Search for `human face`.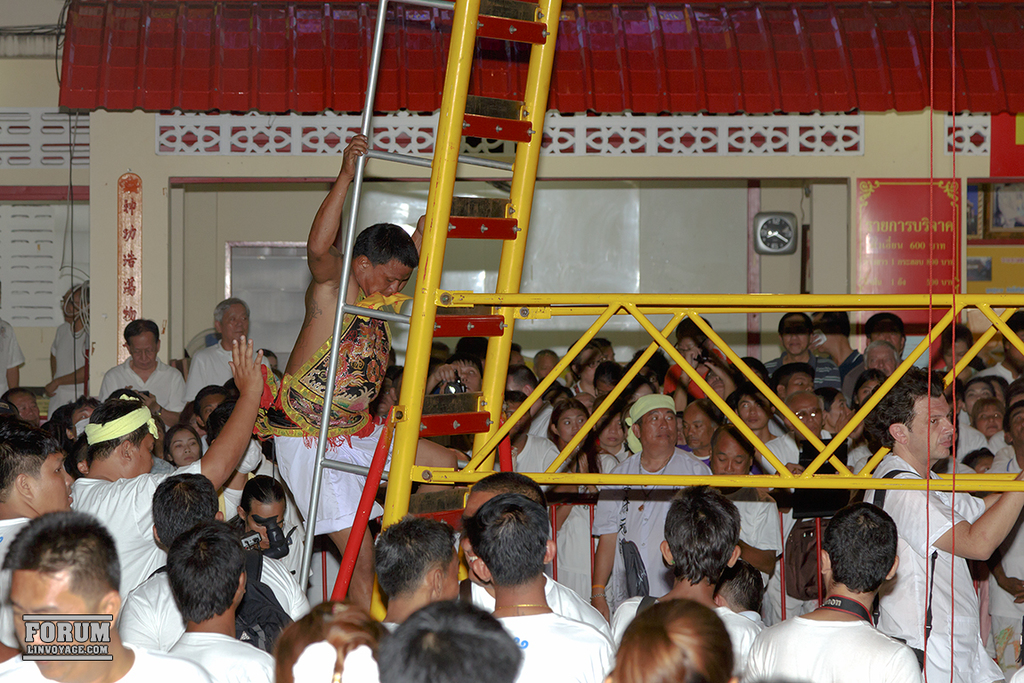
Found at 580:350:602:385.
